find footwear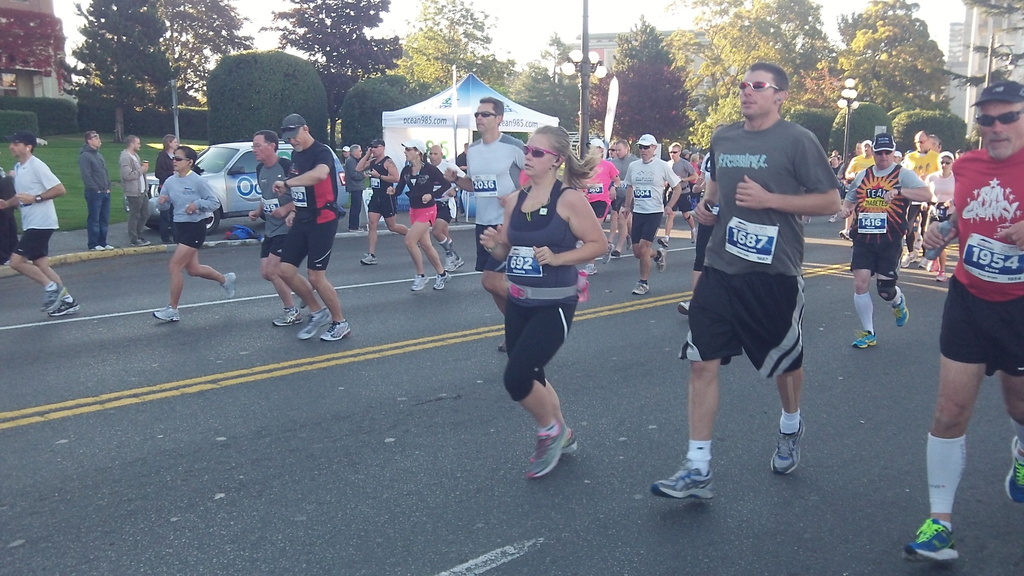
(362, 252, 380, 264)
